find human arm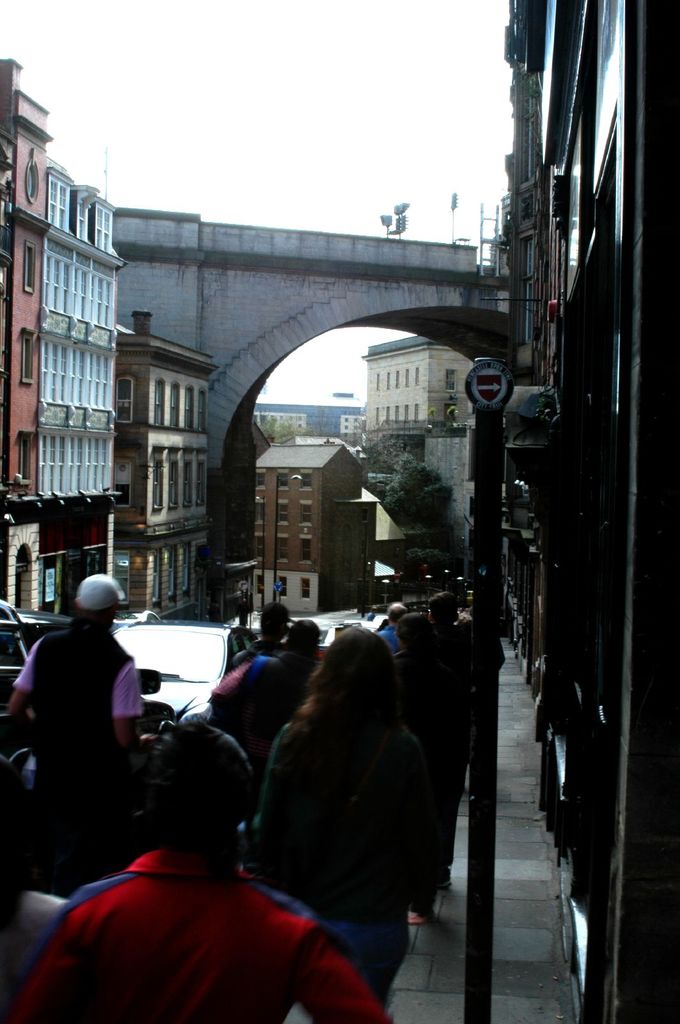
<box>0,907,90,1023</box>
